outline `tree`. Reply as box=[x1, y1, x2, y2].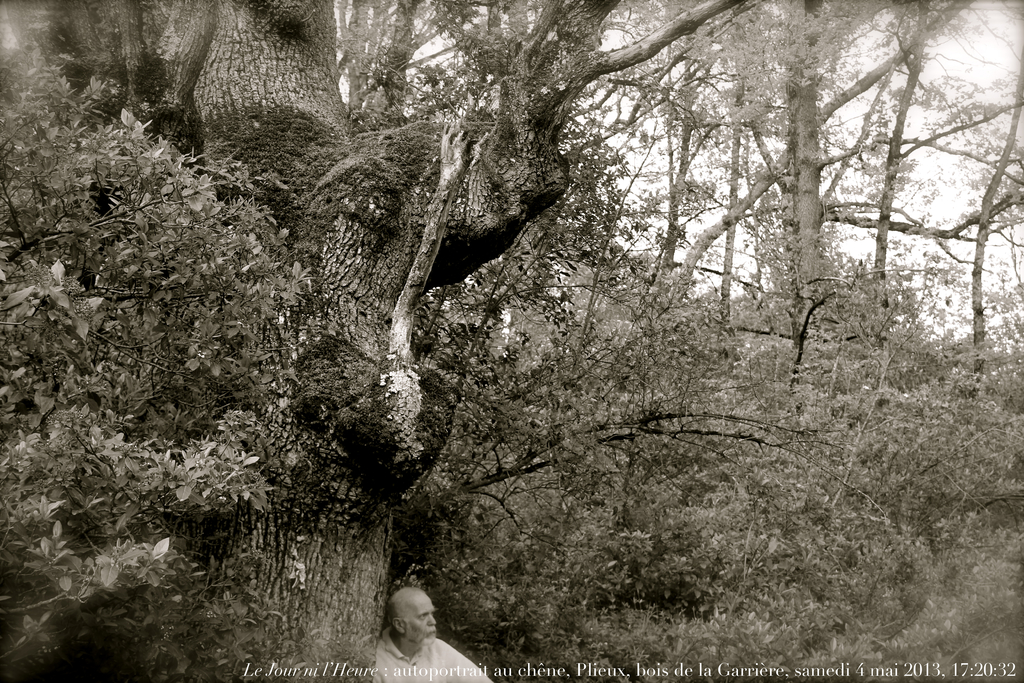
box=[0, 0, 1023, 682].
